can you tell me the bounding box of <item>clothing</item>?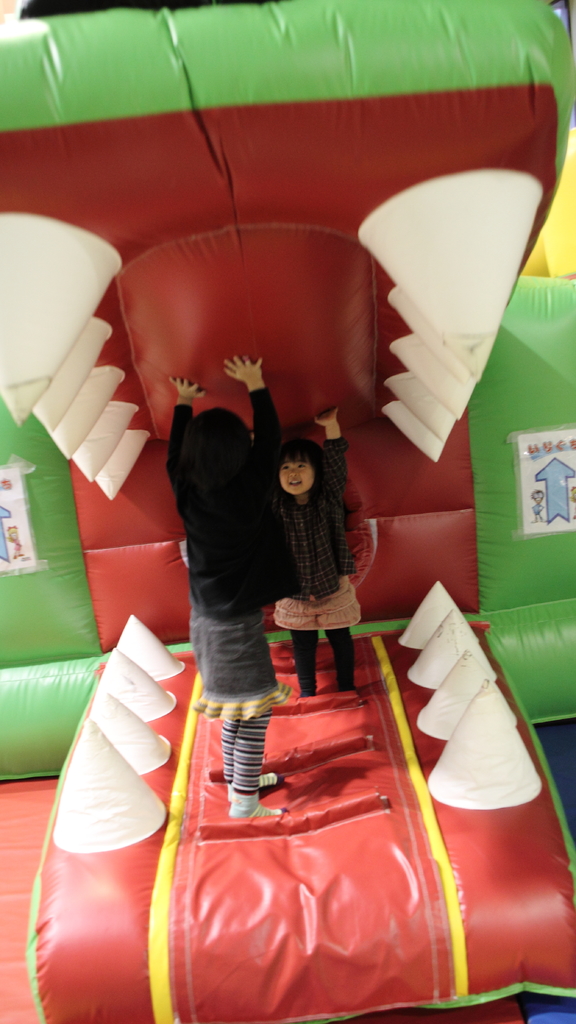
167,379,283,727.
